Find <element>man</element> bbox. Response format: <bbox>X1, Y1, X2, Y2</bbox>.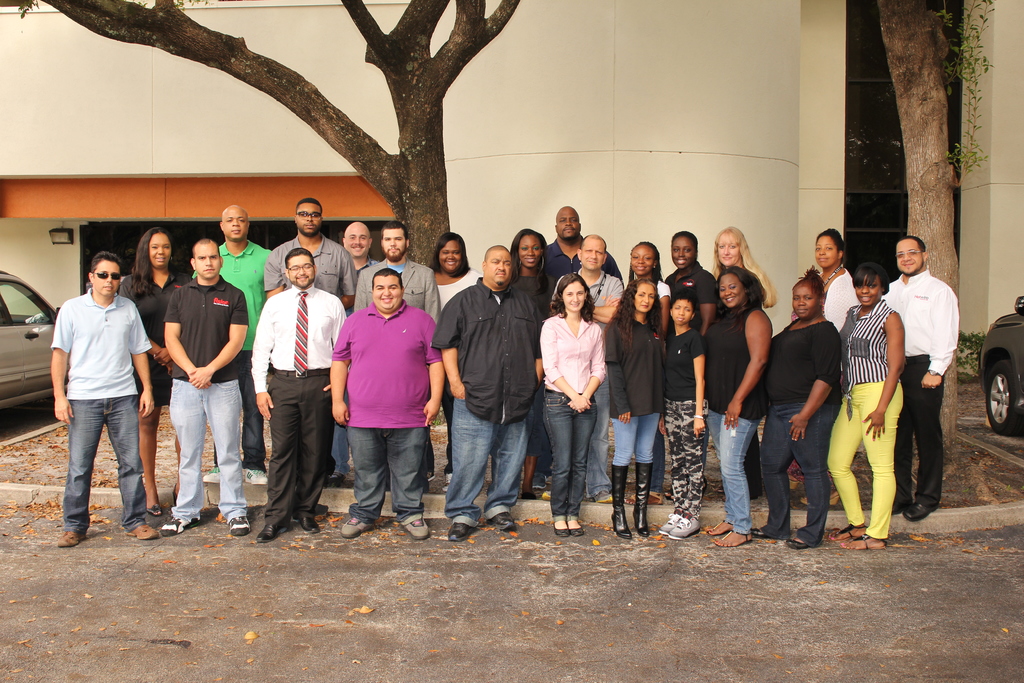
<bbox>189, 205, 268, 479</bbox>.
